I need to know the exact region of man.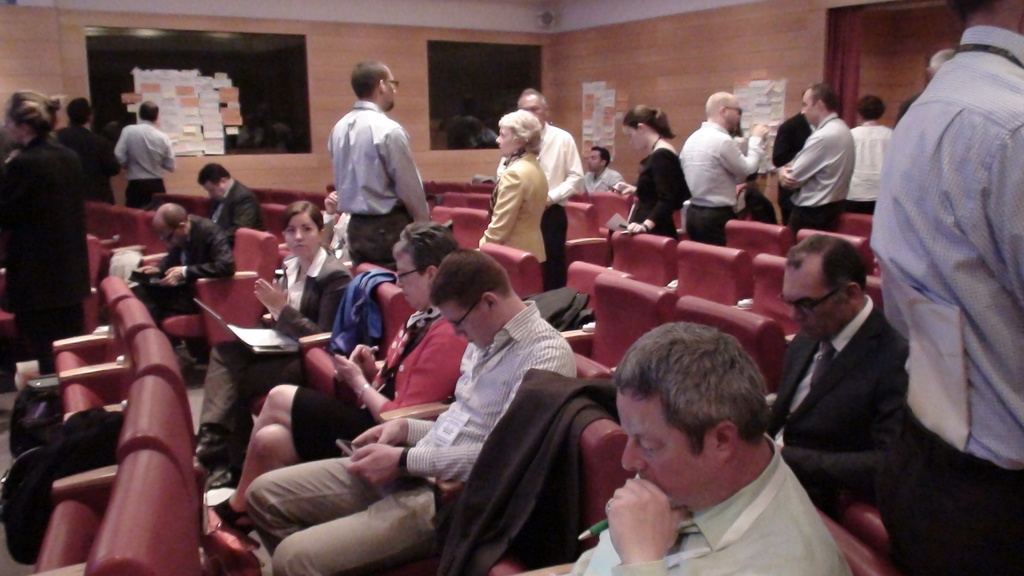
Region: [136,202,232,377].
